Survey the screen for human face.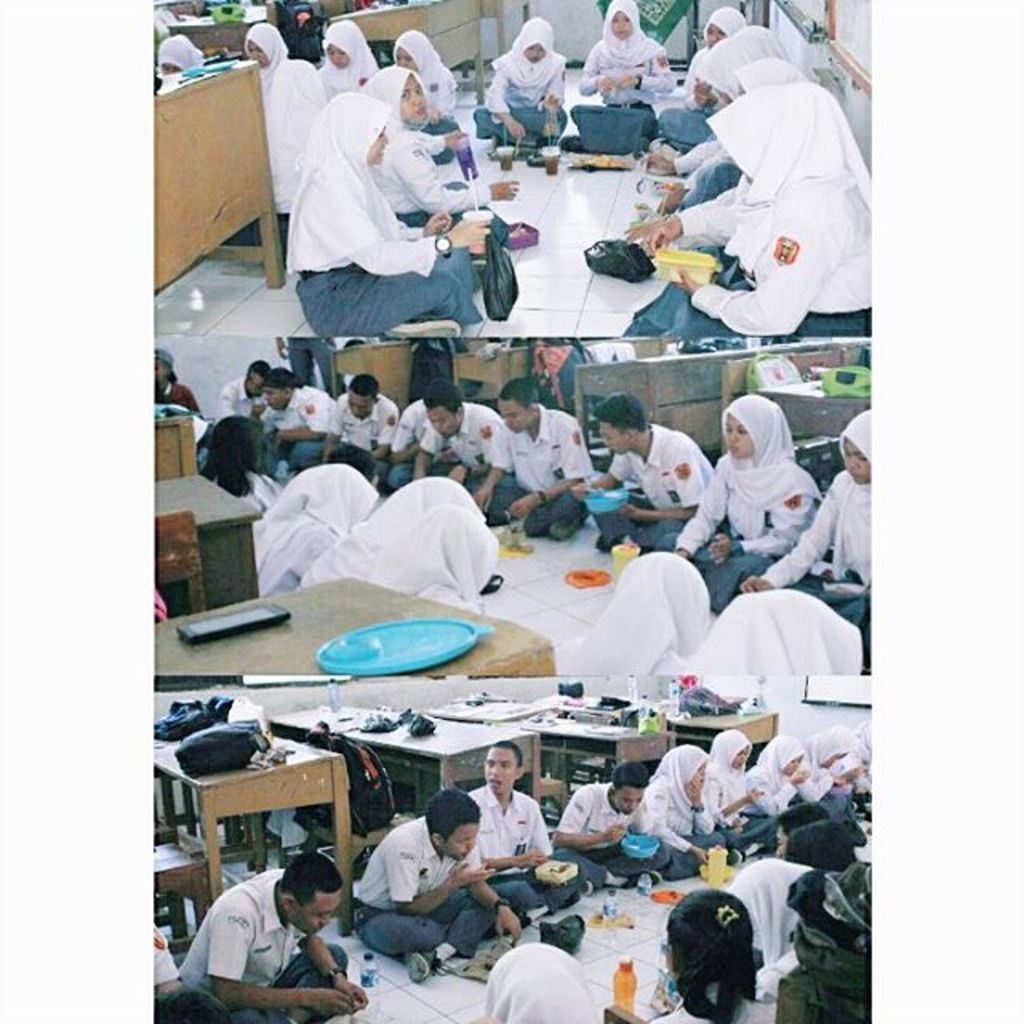
Survey found: 485/749/515/797.
